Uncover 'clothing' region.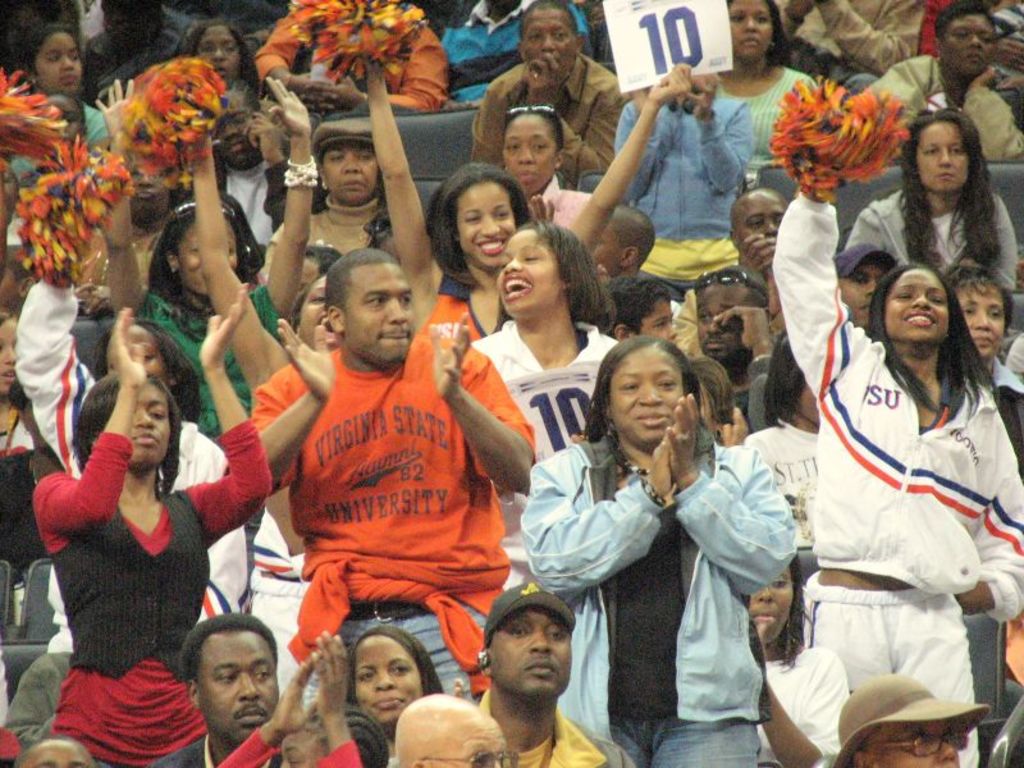
Uncovered: [479, 686, 628, 767].
